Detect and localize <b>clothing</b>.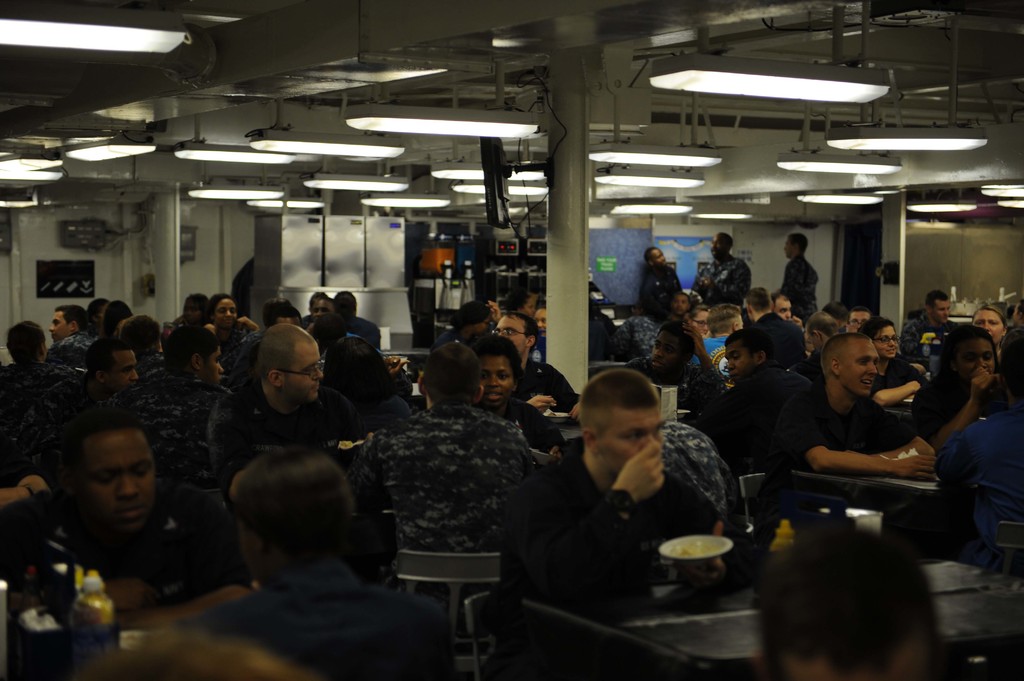
Localized at region(45, 330, 97, 364).
